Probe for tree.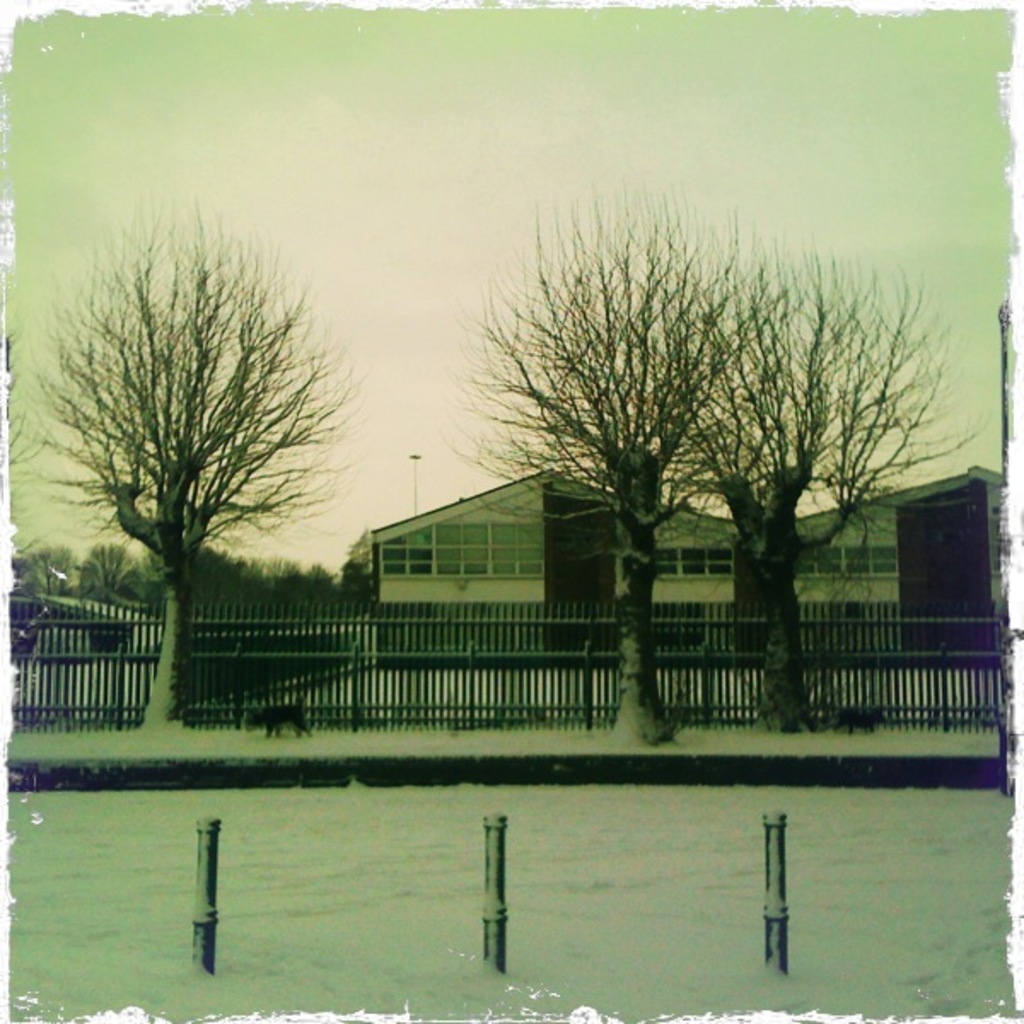
Probe result: rect(442, 177, 748, 741).
